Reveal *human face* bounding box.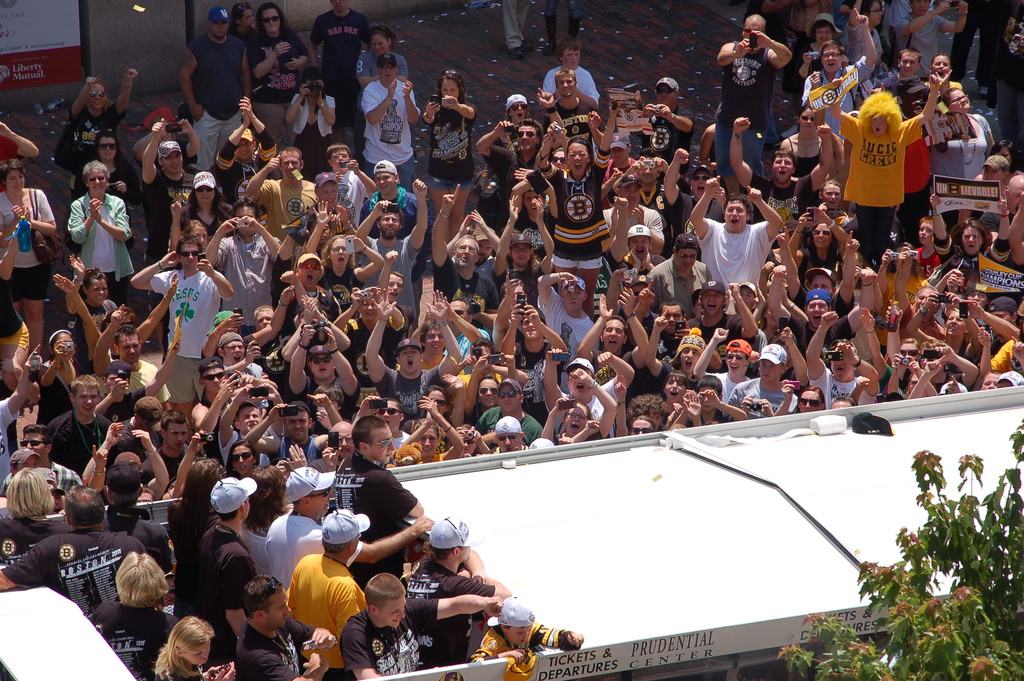
Revealed: pyautogui.locateOnScreen(330, 239, 348, 267).
